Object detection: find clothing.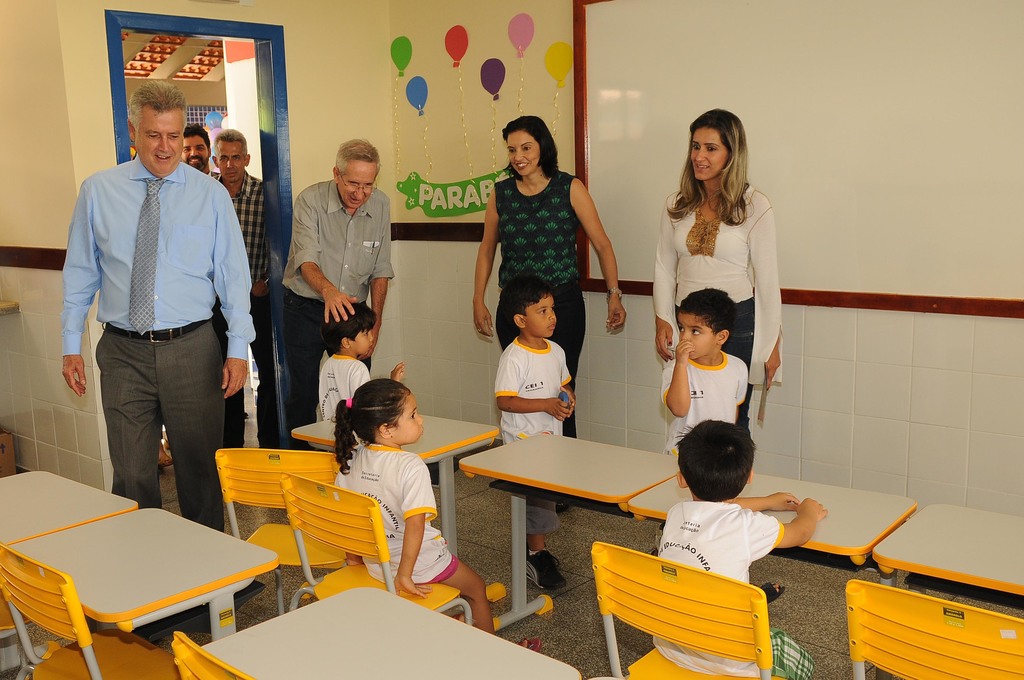
664,495,803,679.
